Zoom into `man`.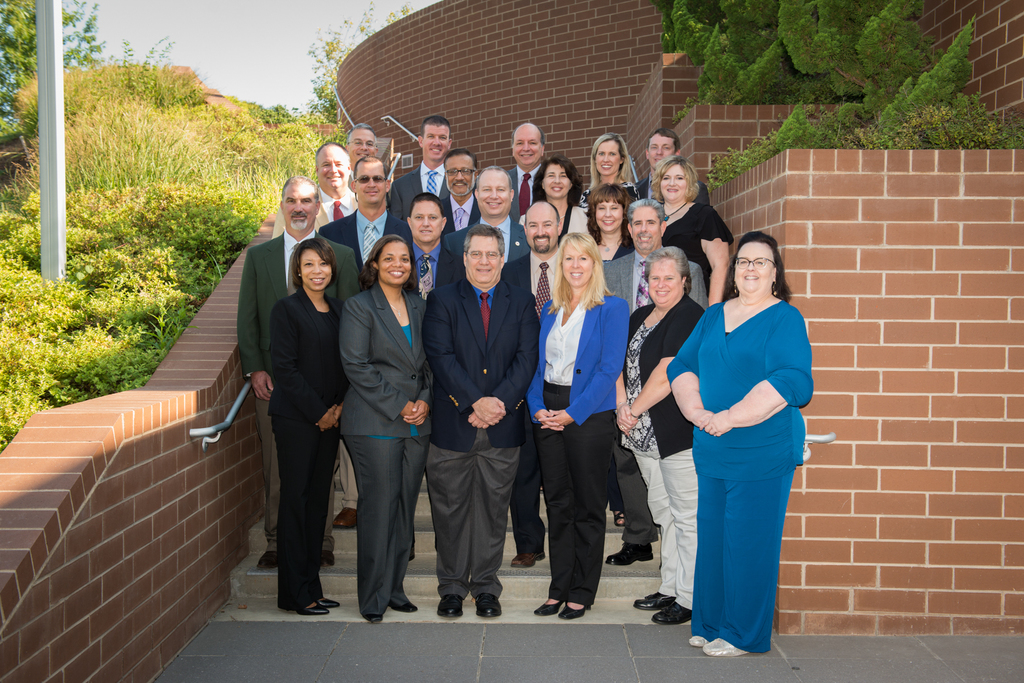
Zoom target: BBox(421, 227, 536, 620).
